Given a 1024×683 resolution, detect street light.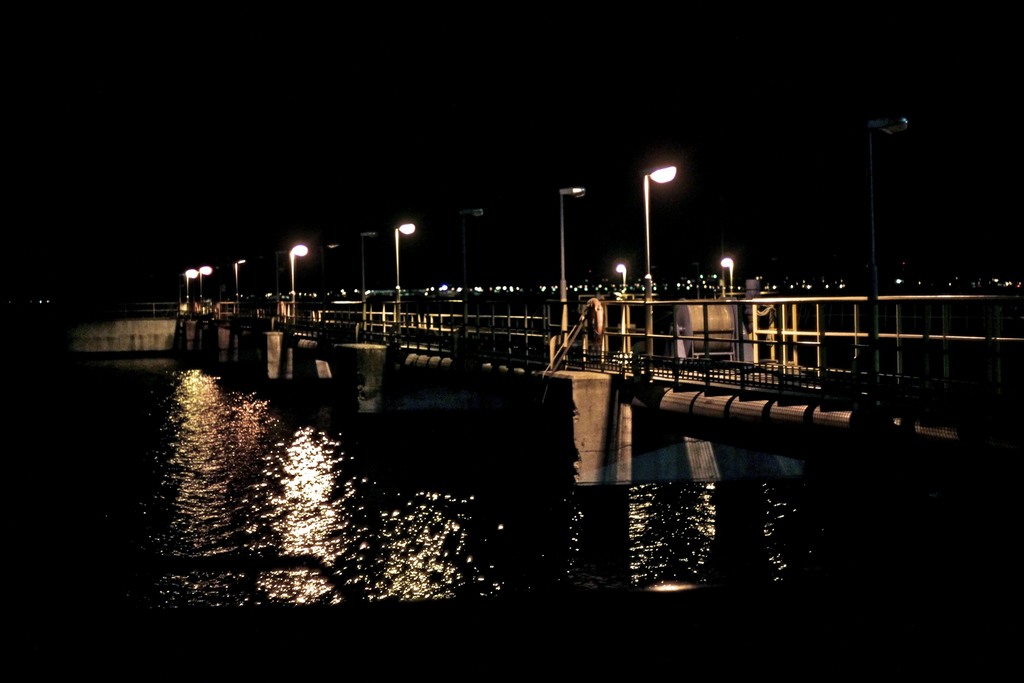
[454,209,484,350].
